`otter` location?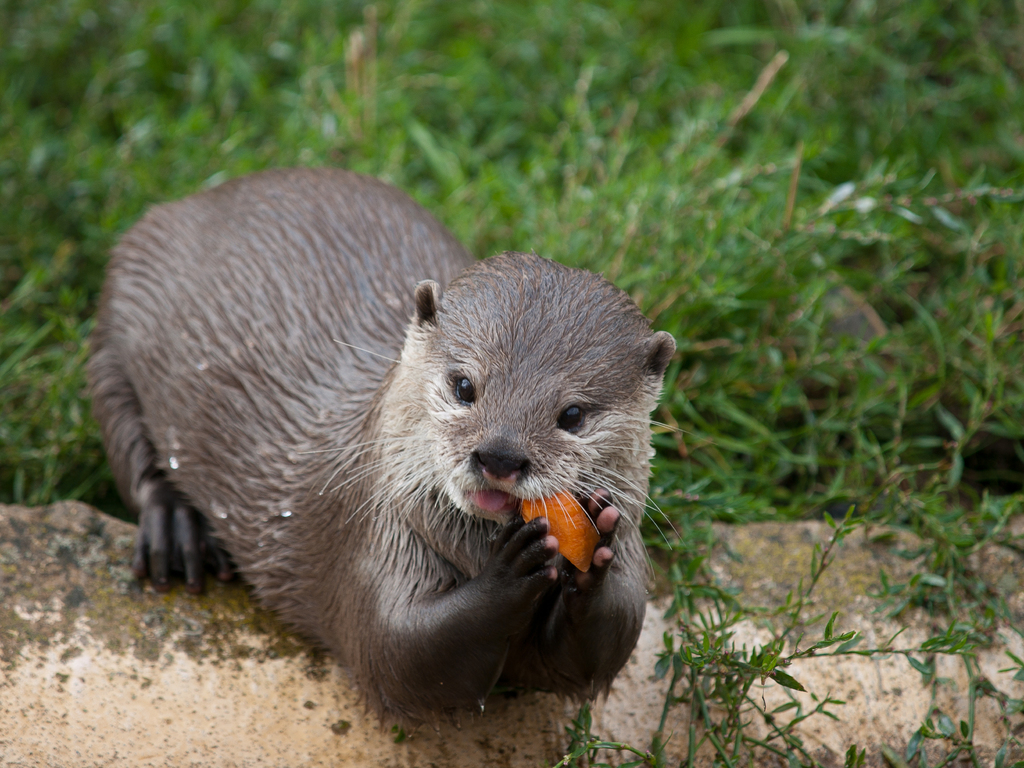
Rect(84, 166, 708, 739)
